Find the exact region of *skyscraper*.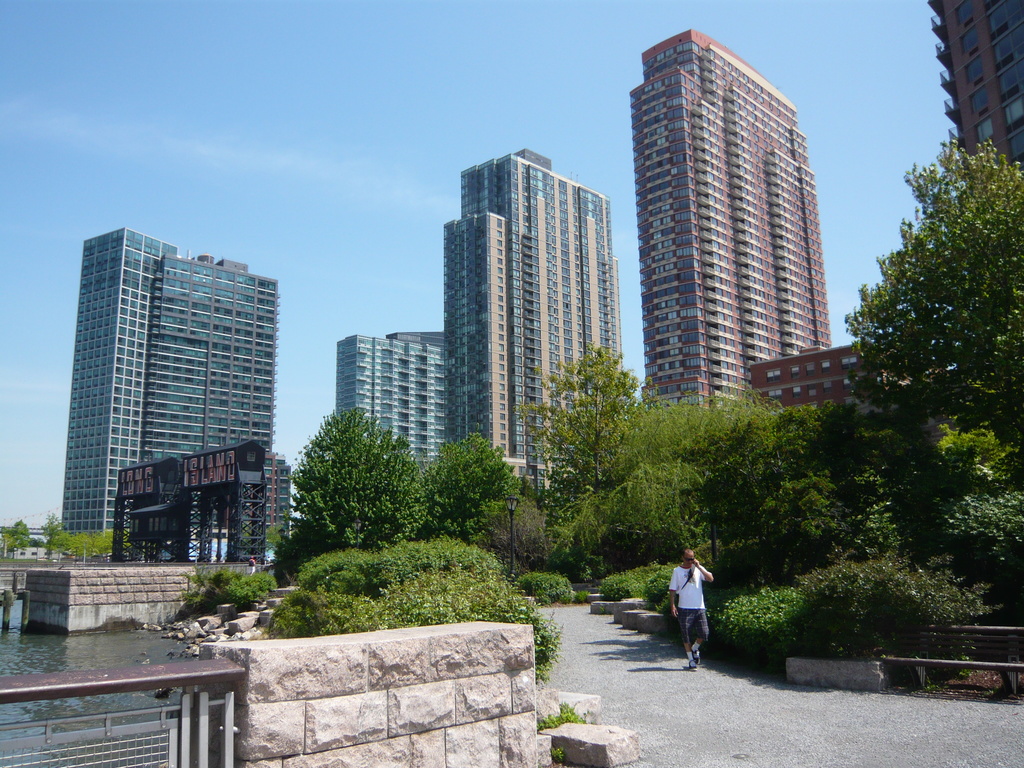
Exact region: 63 229 280 573.
